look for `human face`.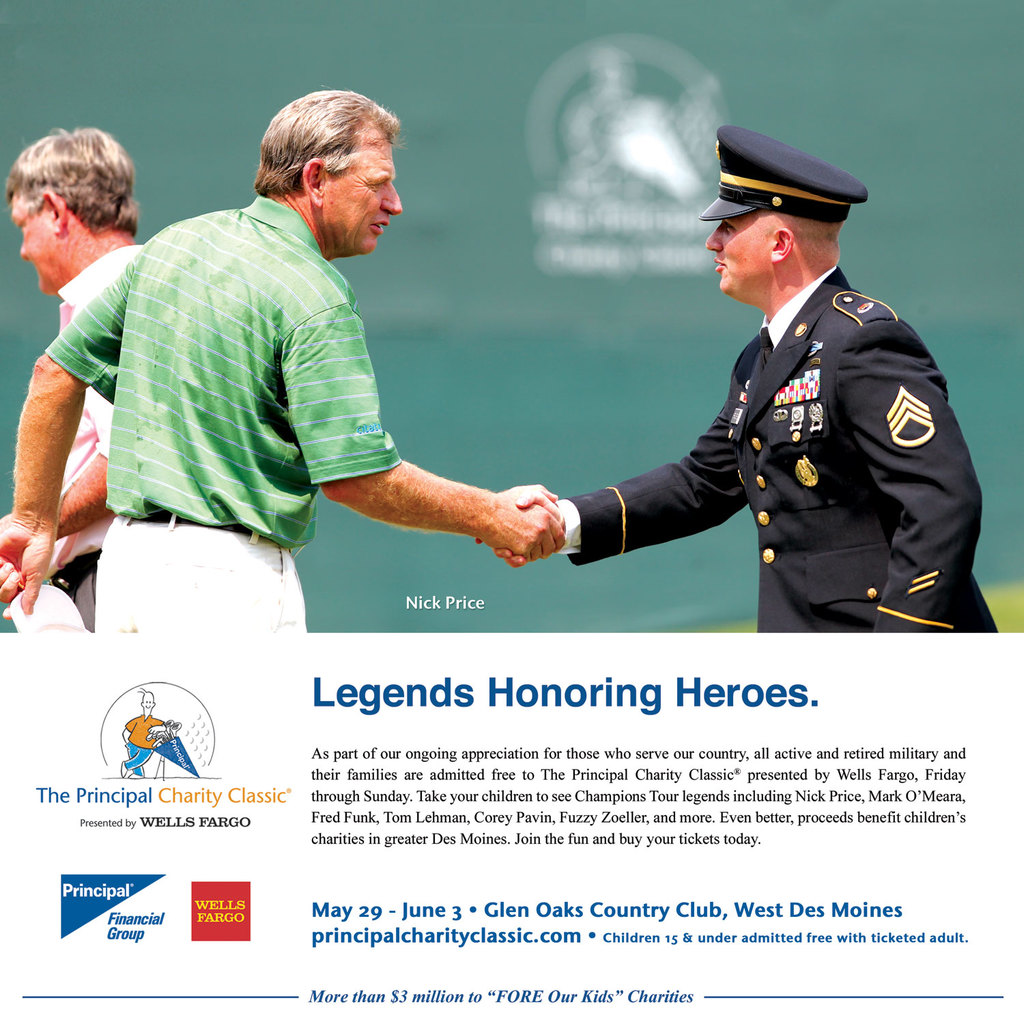
Found: 10, 194, 54, 294.
